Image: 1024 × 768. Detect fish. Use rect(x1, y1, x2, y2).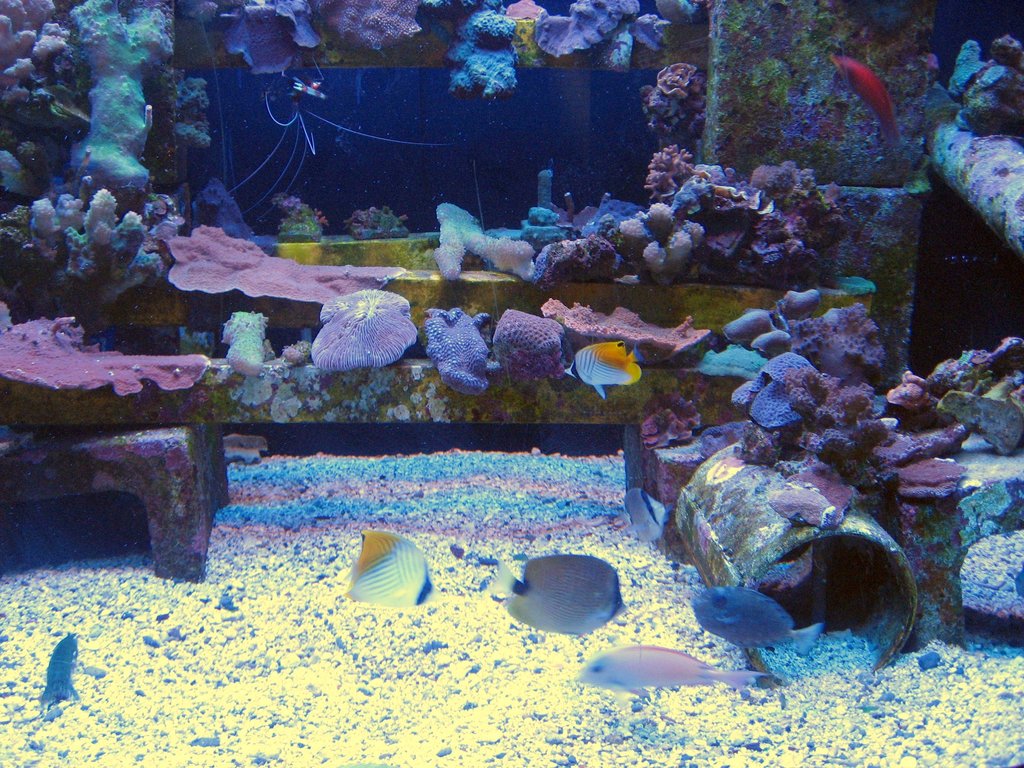
rect(689, 580, 825, 657).
